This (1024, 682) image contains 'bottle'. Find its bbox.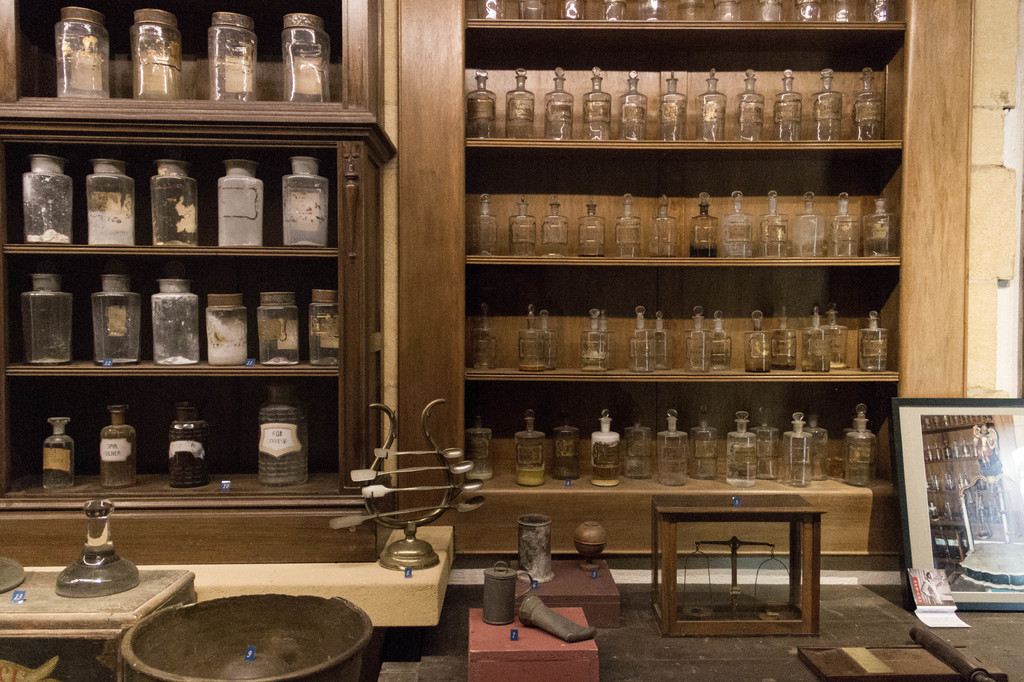
detection(312, 290, 340, 369).
